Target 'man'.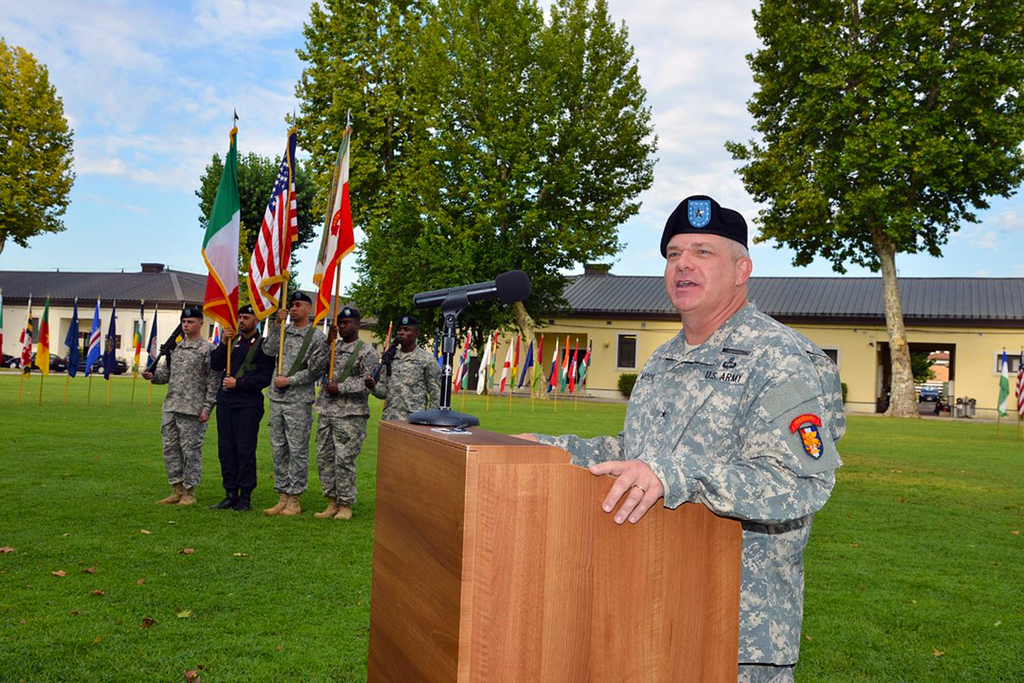
Target region: l=155, t=303, r=225, b=506.
